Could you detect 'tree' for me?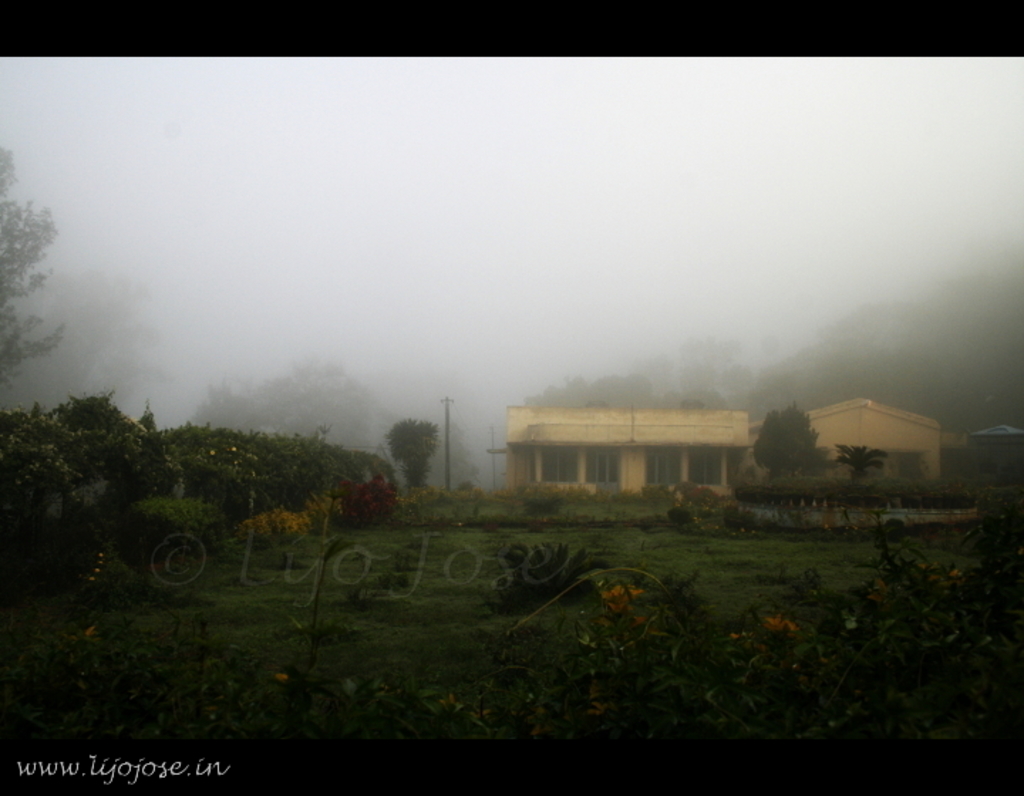
Detection result: 758:397:832:482.
